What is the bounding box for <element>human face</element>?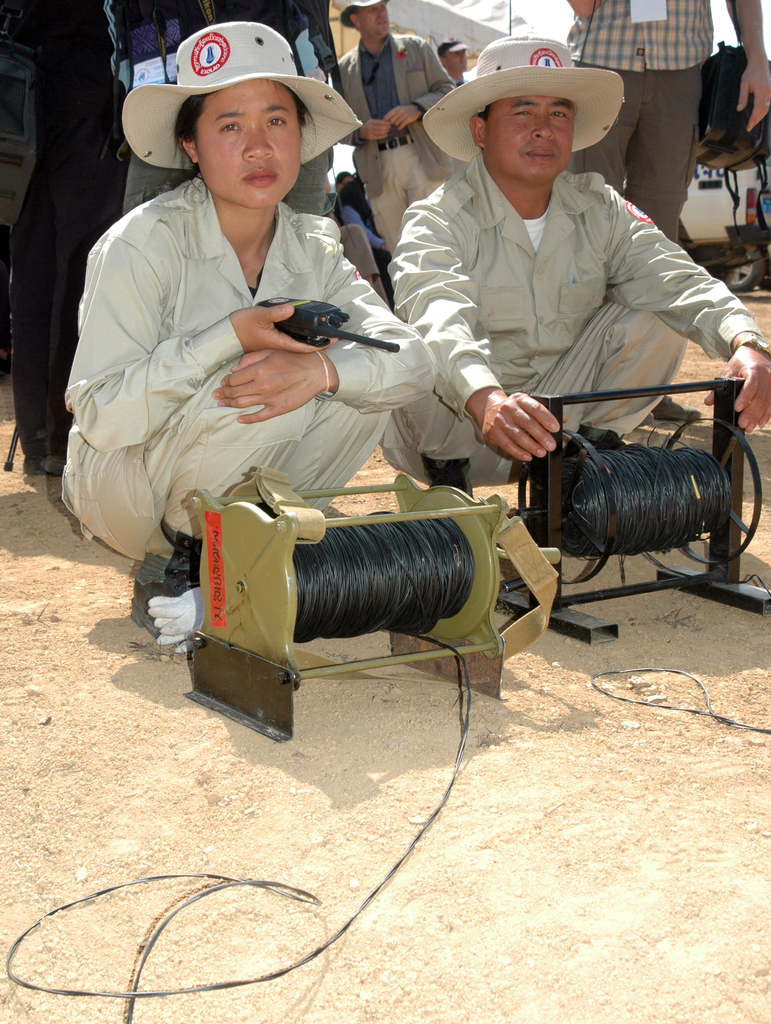
195,73,307,204.
